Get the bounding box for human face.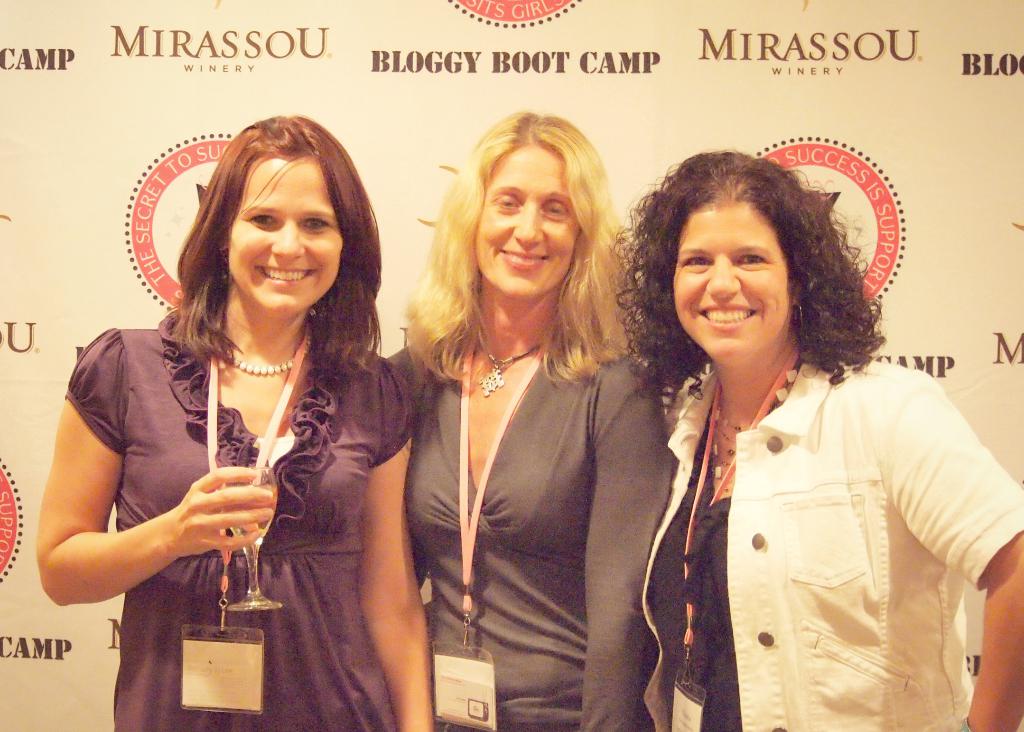
box=[674, 199, 789, 358].
